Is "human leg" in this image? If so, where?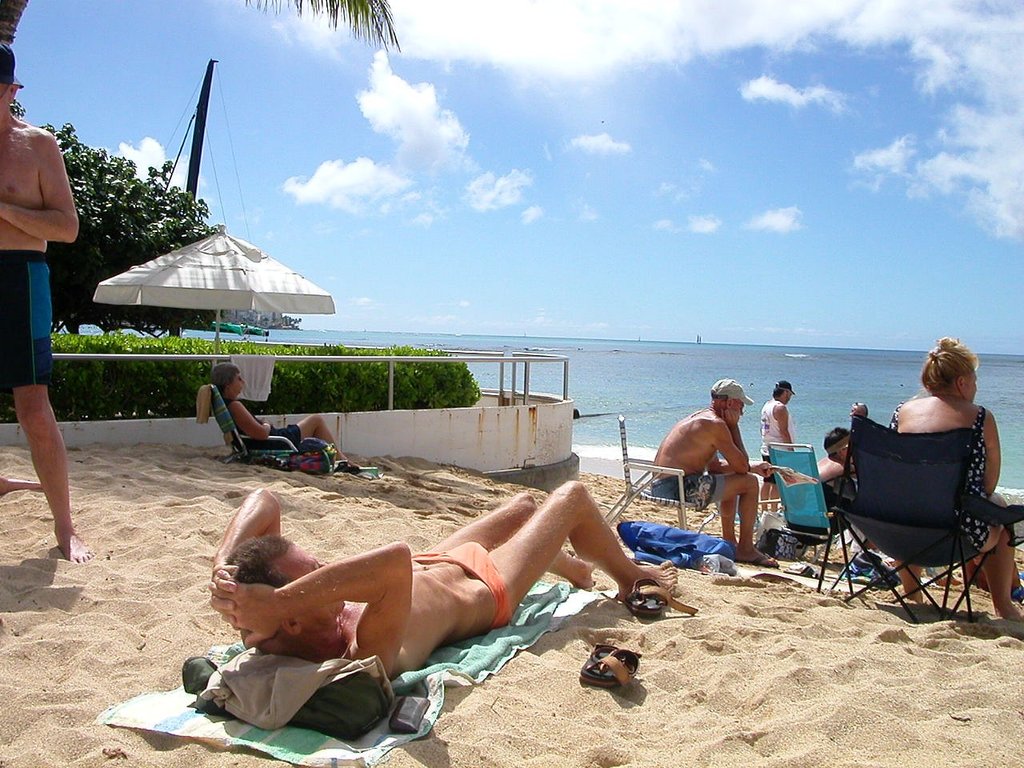
Yes, at x1=0, y1=276, x2=93, y2=566.
